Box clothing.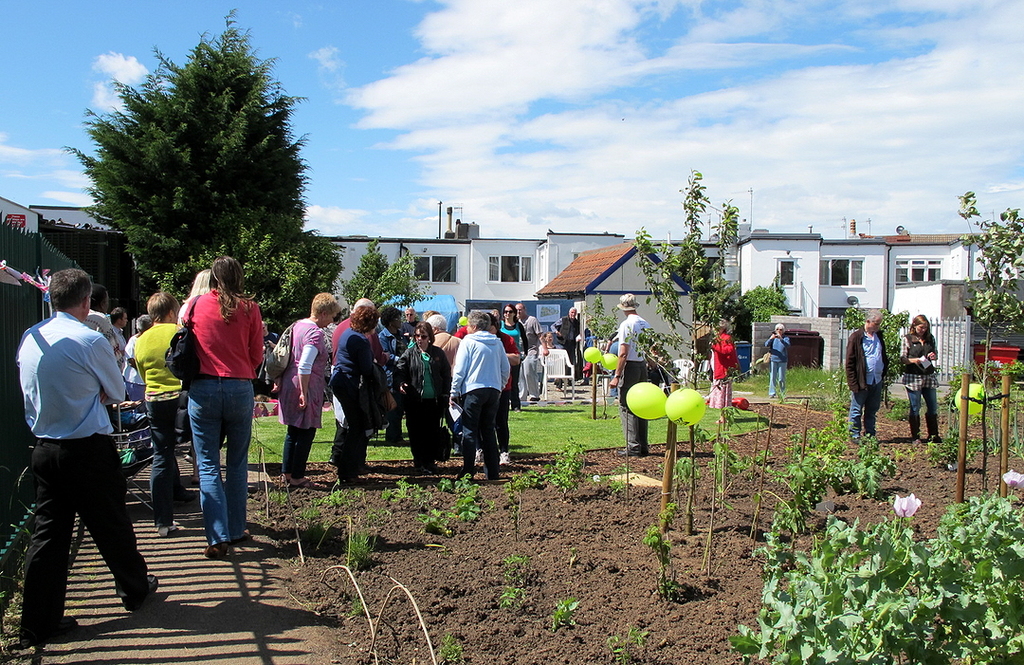
l=902, t=331, r=947, b=444.
